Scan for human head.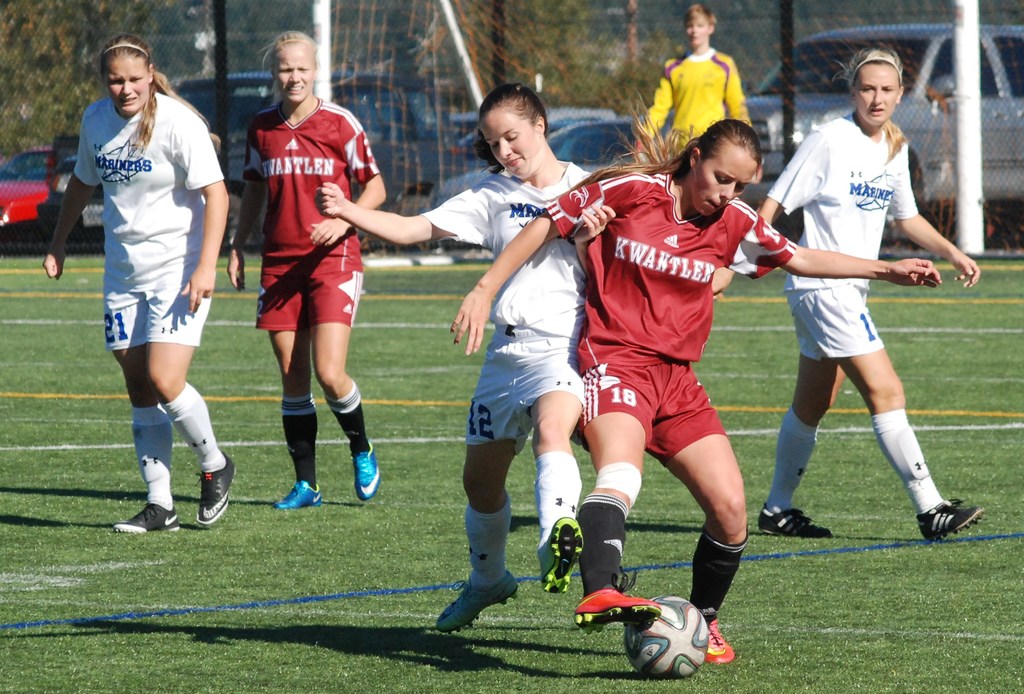
Scan result: box(472, 86, 547, 178).
